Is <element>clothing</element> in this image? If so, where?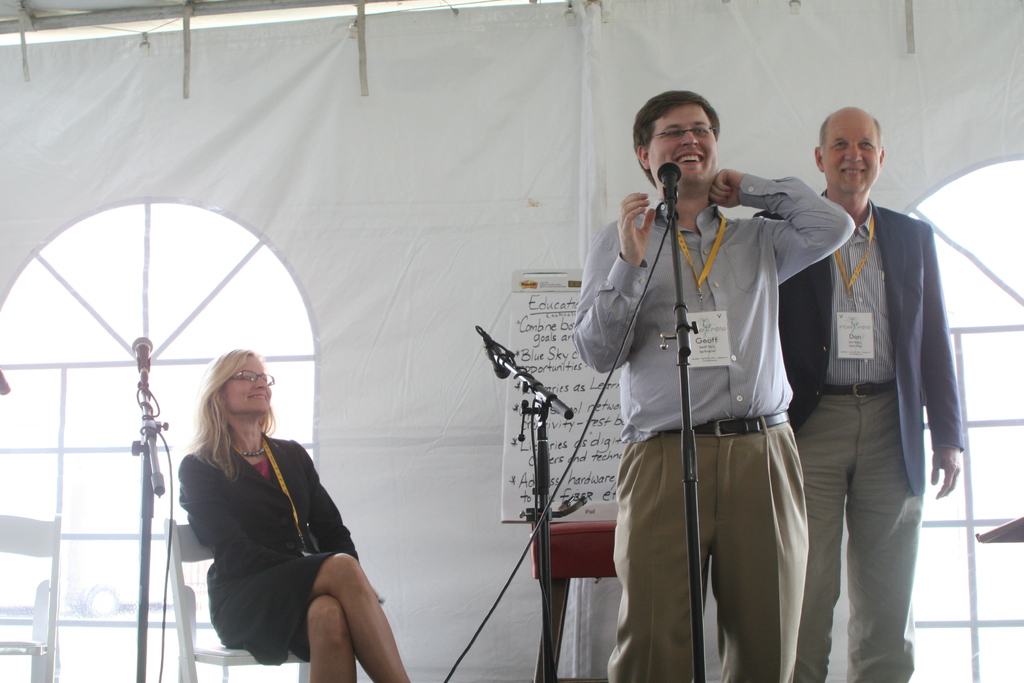
Yes, at 605:415:810:682.
